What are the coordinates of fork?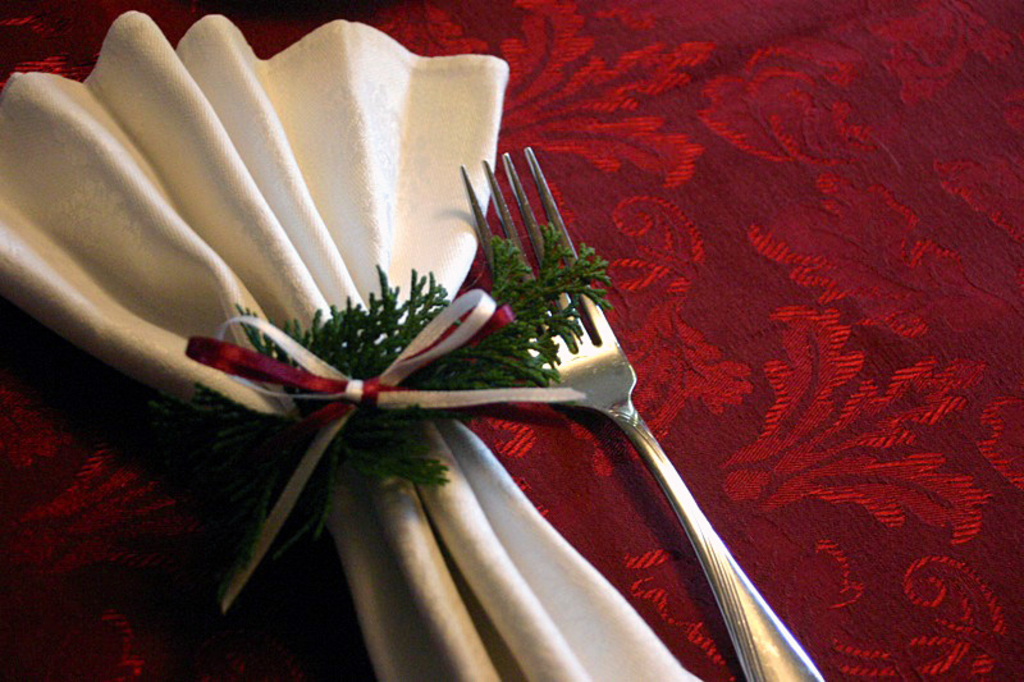
[x1=462, y1=165, x2=826, y2=681].
